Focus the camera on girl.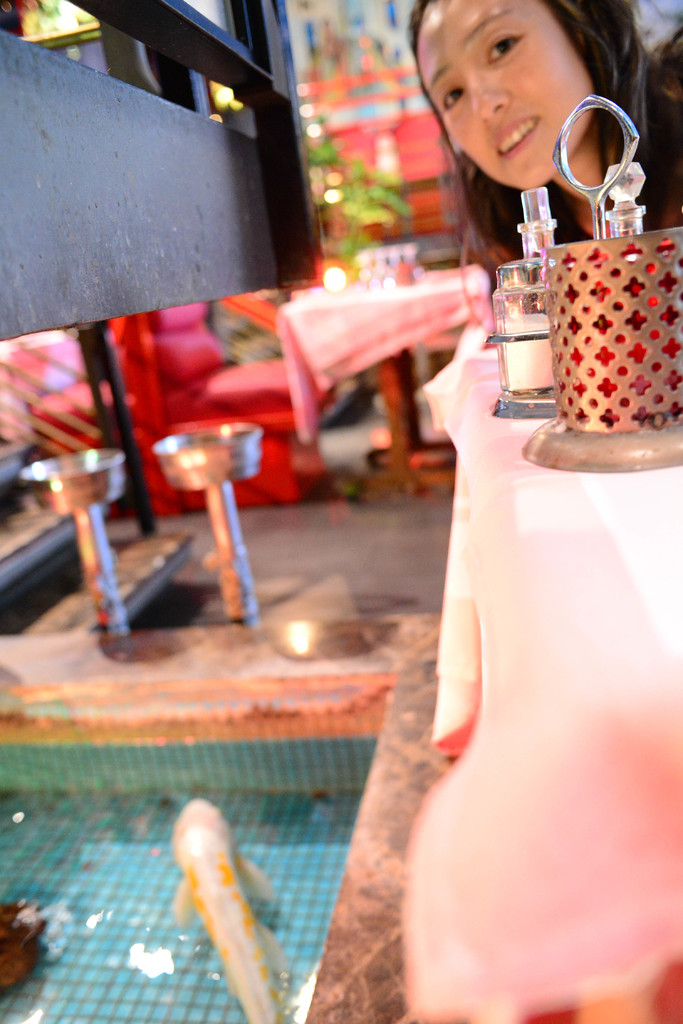
Focus region: x1=407 y1=0 x2=682 y2=255.
